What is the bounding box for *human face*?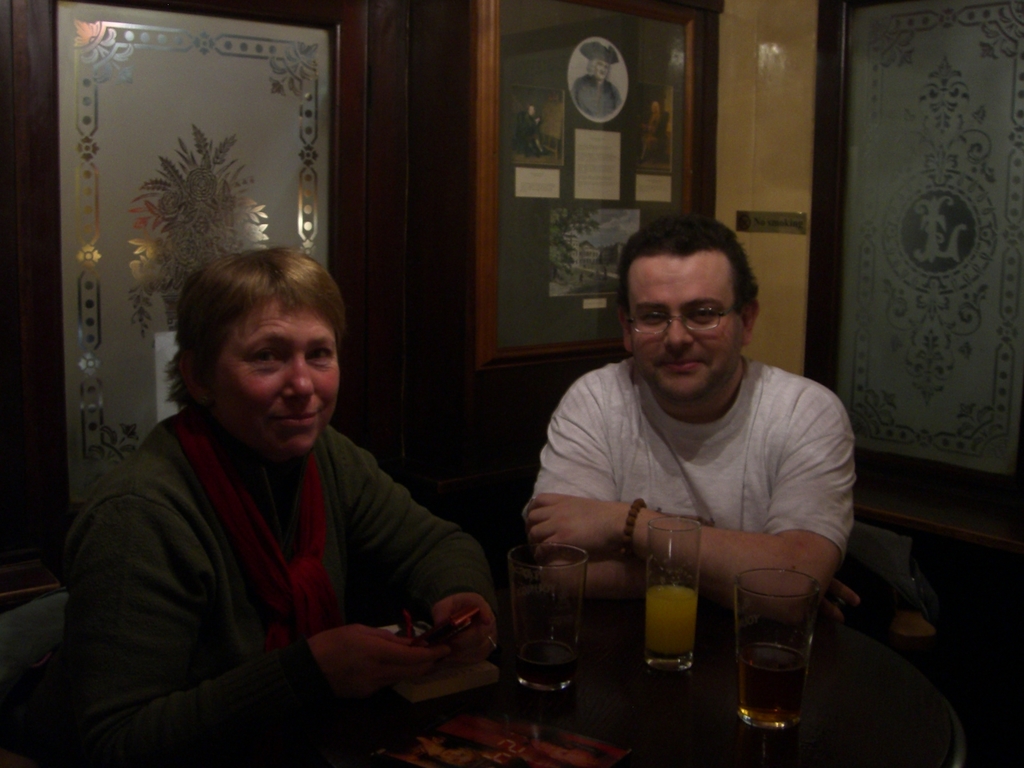
bbox=[212, 298, 345, 452].
